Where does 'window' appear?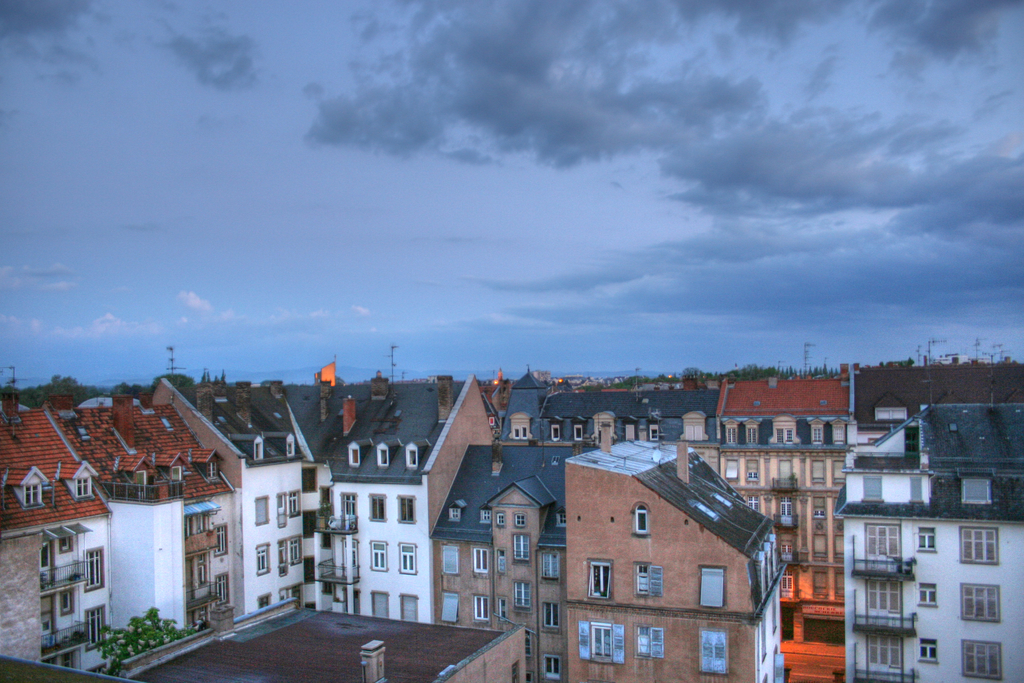
Appears at detection(275, 583, 298, 604).
